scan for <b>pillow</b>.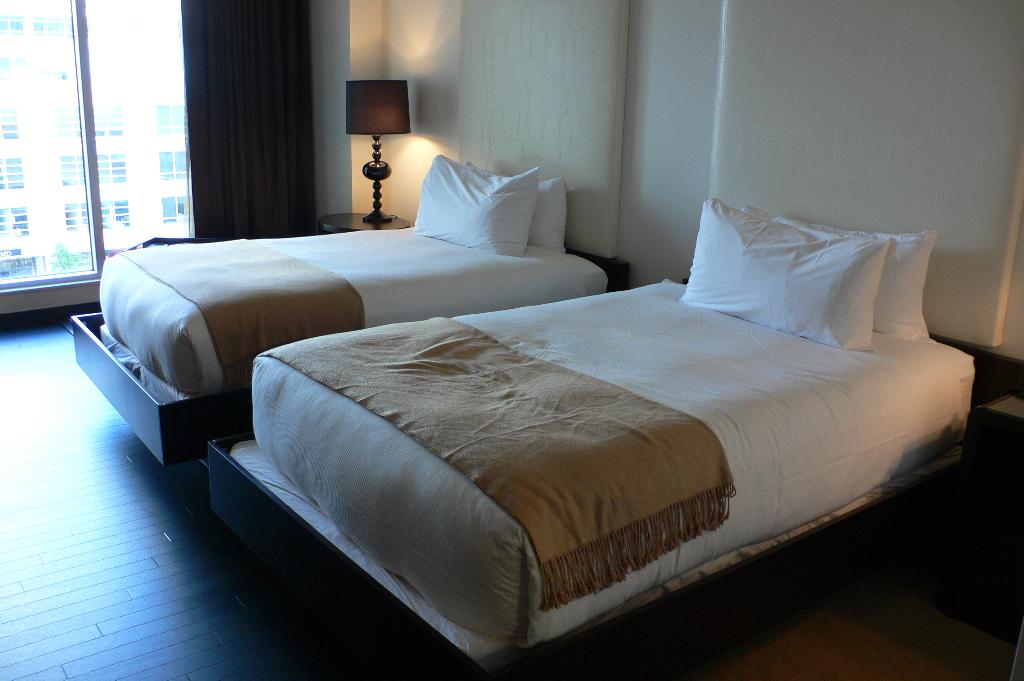
Scan result: l=467, t=163, r=568, b=250.
